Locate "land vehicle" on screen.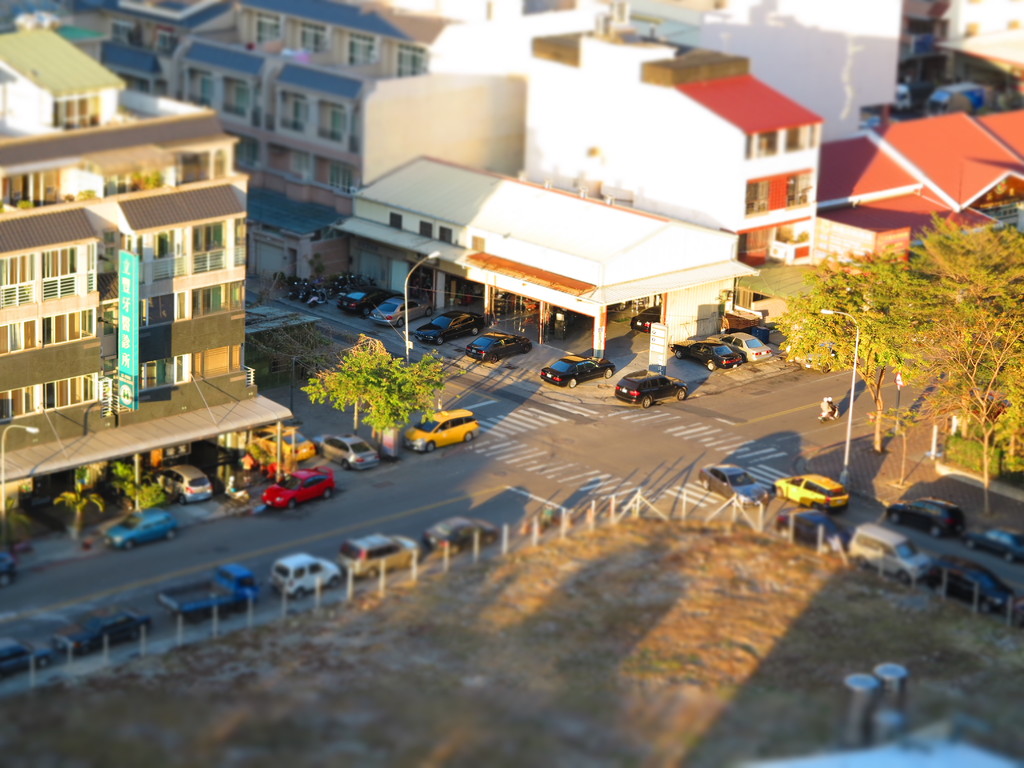
On screen at <region>152, 463, 211, 506</region>.
